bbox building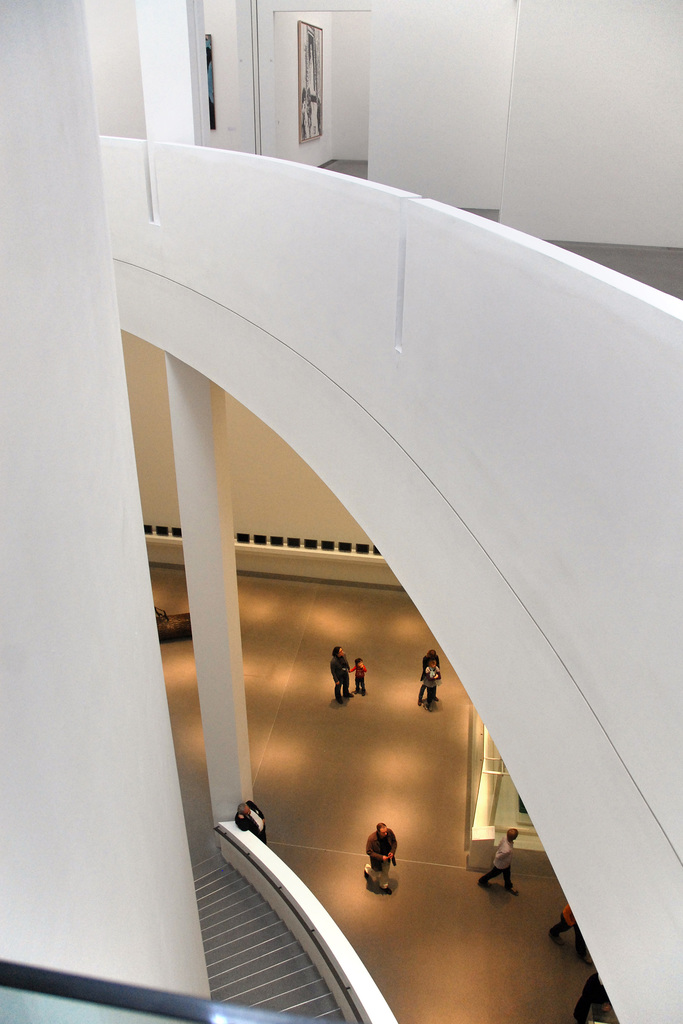
x1=0 y1=0 x2=682 y2=1023
